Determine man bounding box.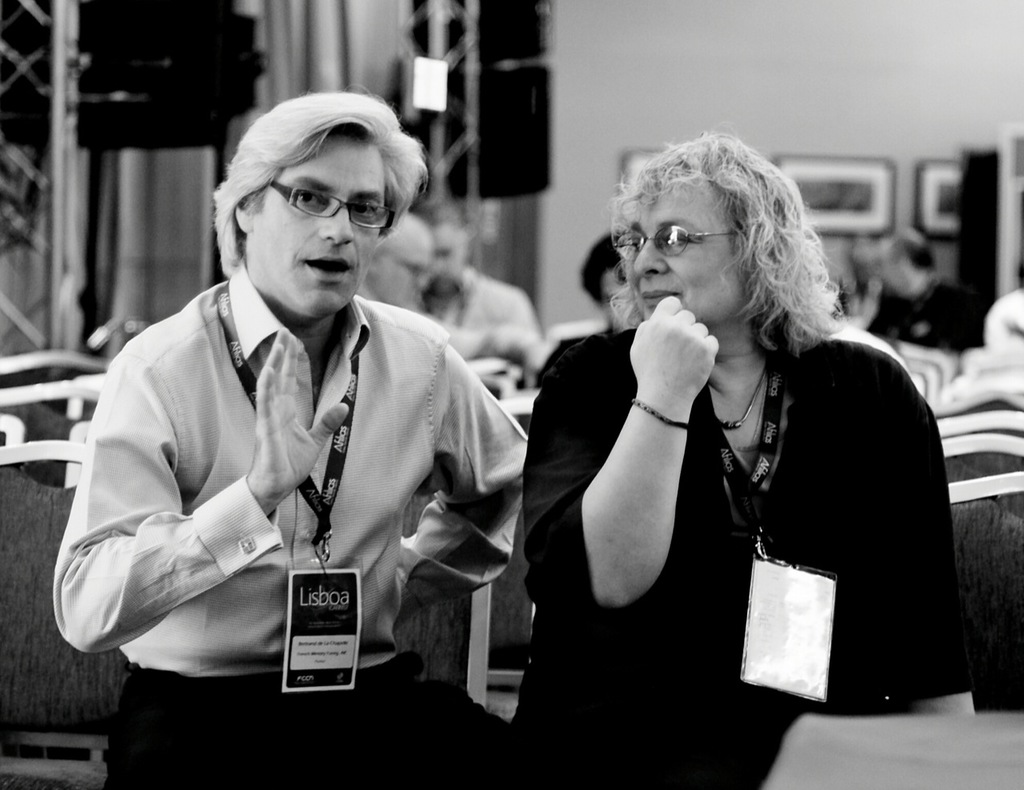
Determined: 418,203,543,367.
